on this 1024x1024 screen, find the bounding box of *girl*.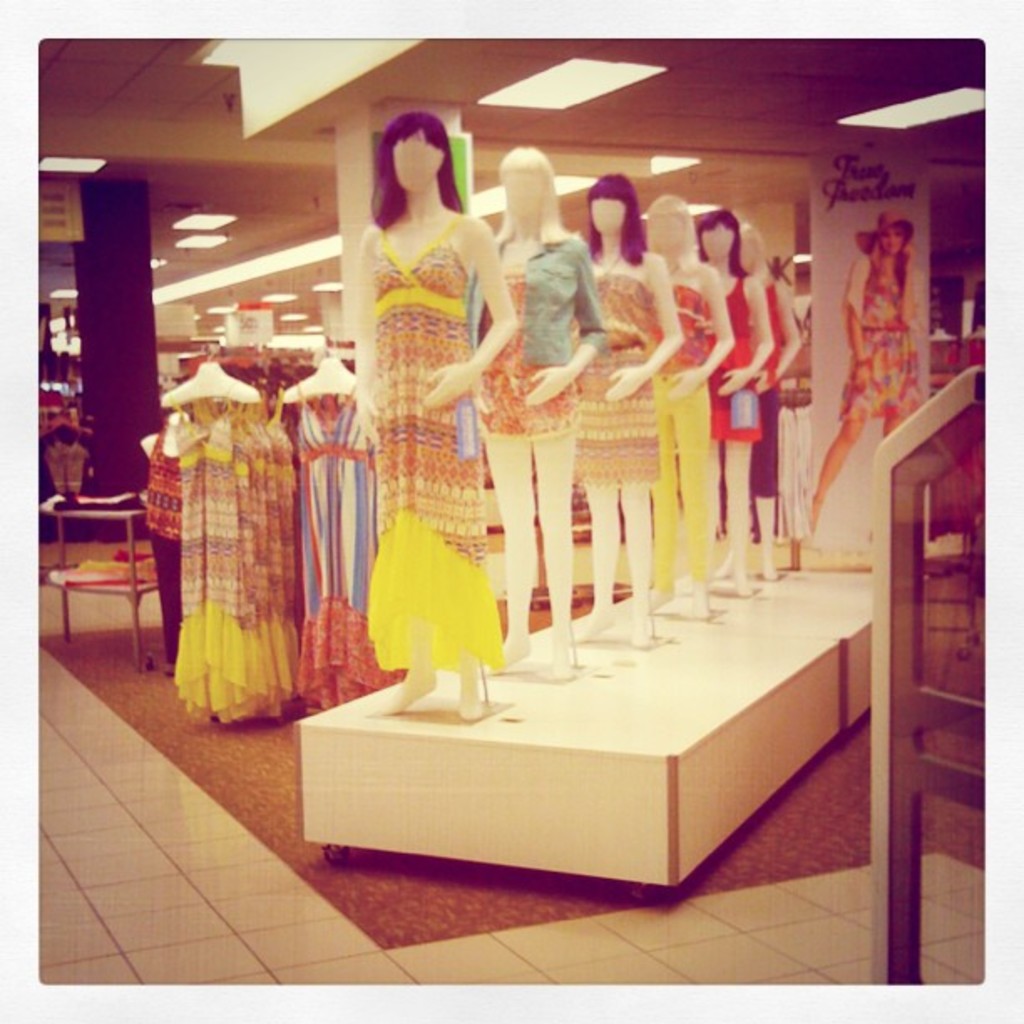
Bounding box: 806,211,925,539.
